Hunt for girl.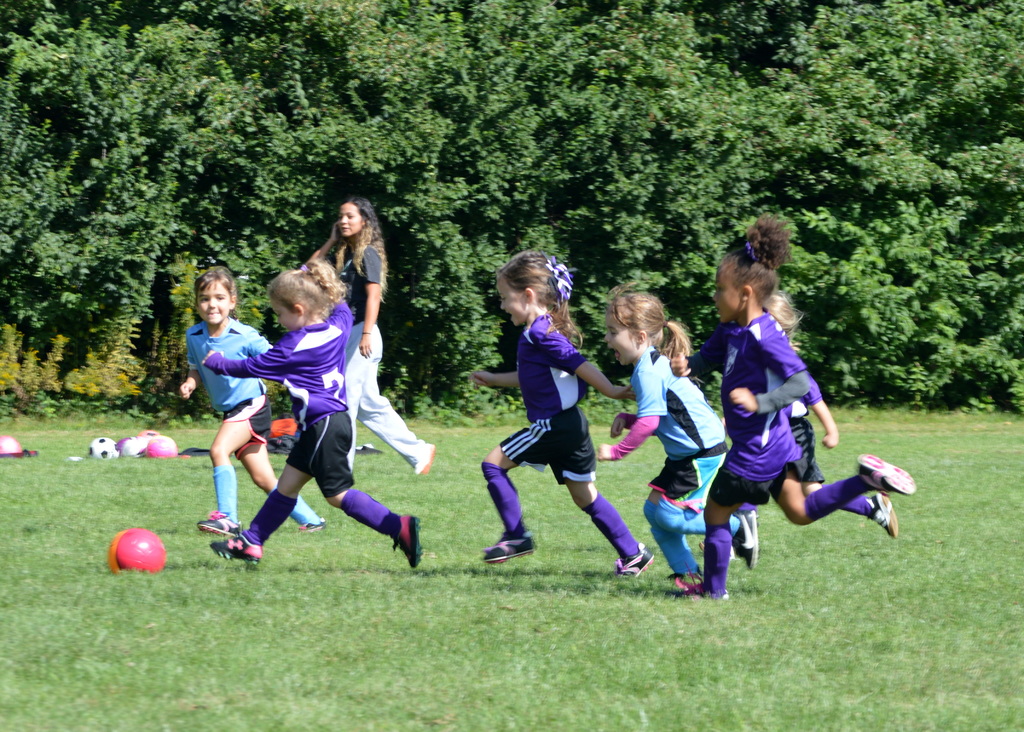
Hunted down at box(586, 278, 757, 598).
